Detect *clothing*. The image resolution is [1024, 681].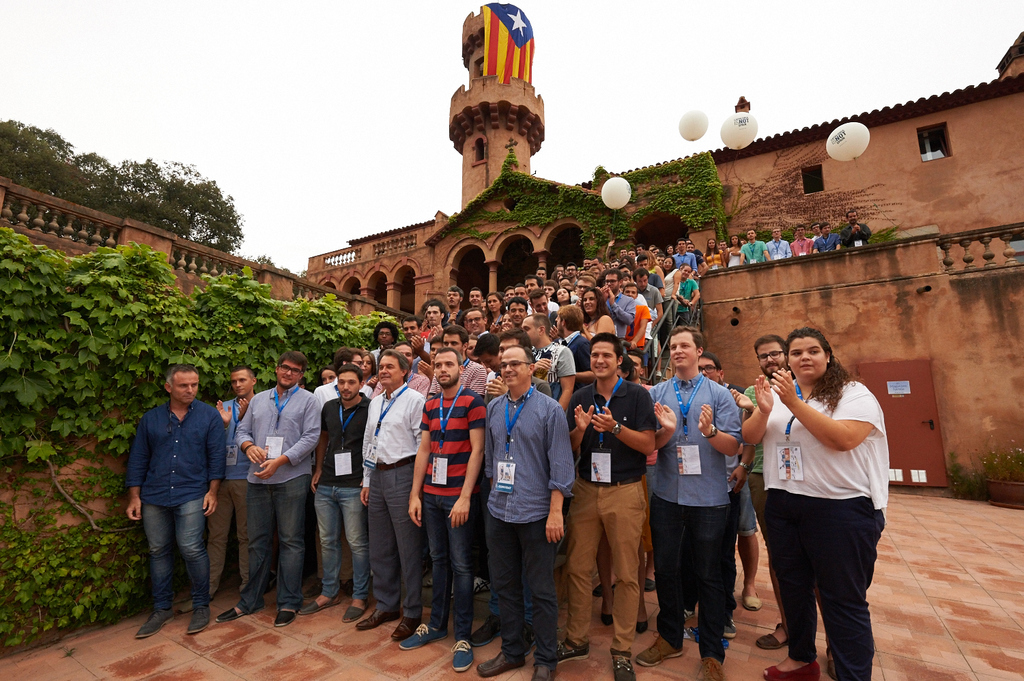
[x1=360, y1=376, x2=435, y2=618].
